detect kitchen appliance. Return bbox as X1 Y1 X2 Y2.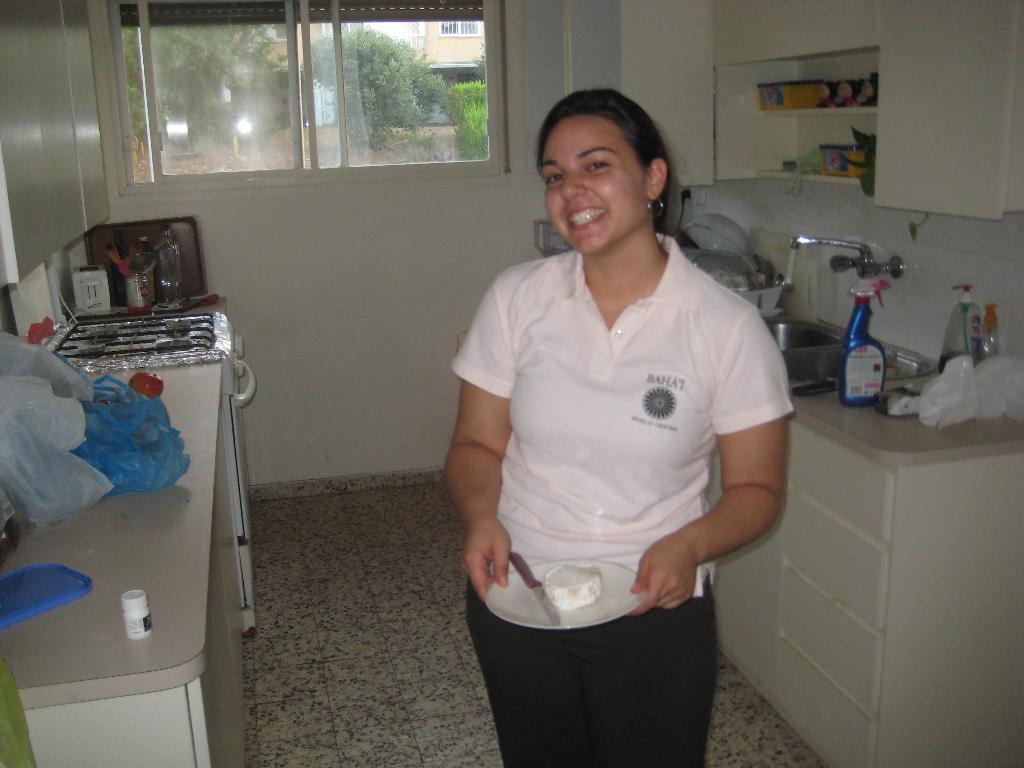
48 327 230 358.
